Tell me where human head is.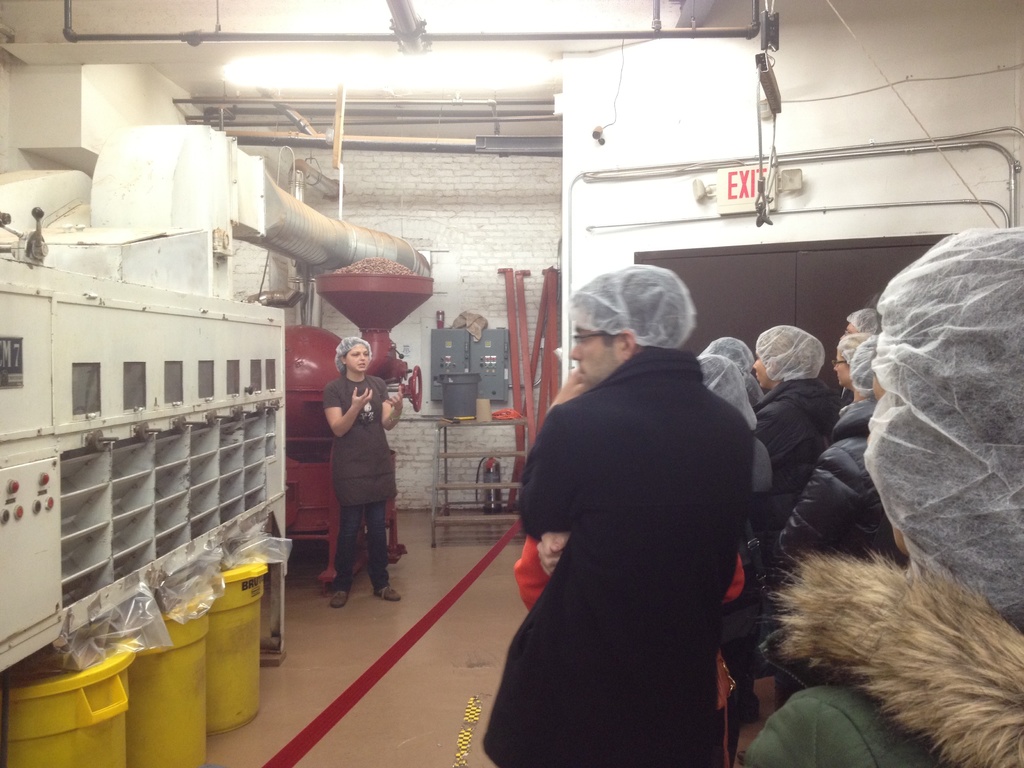
human head is at (849, 331, 877, 397).
